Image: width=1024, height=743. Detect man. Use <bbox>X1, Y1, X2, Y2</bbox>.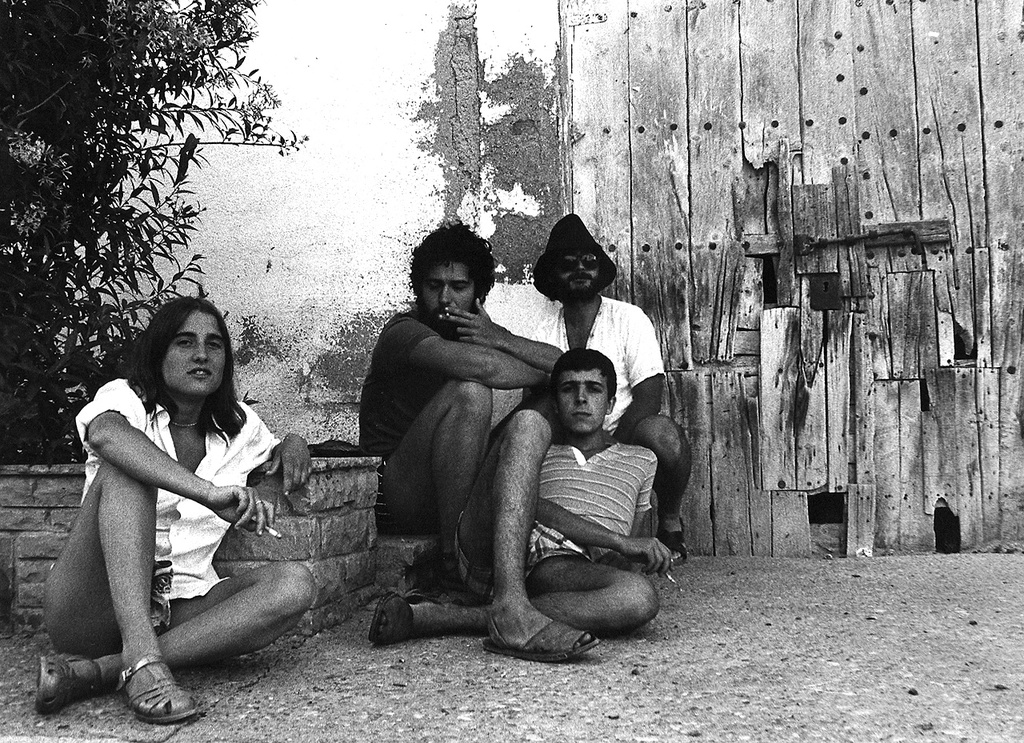
<bbox>369, 349, 674, 666</bbox>.
